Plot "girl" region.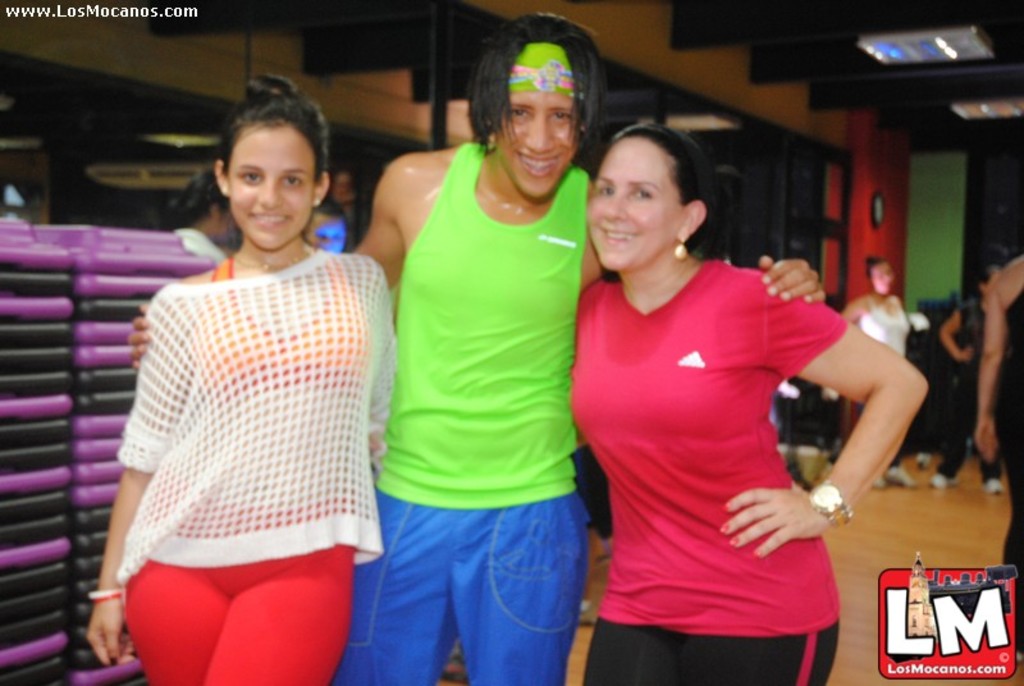
Plotted at detection(84, 61, 396, 685).
